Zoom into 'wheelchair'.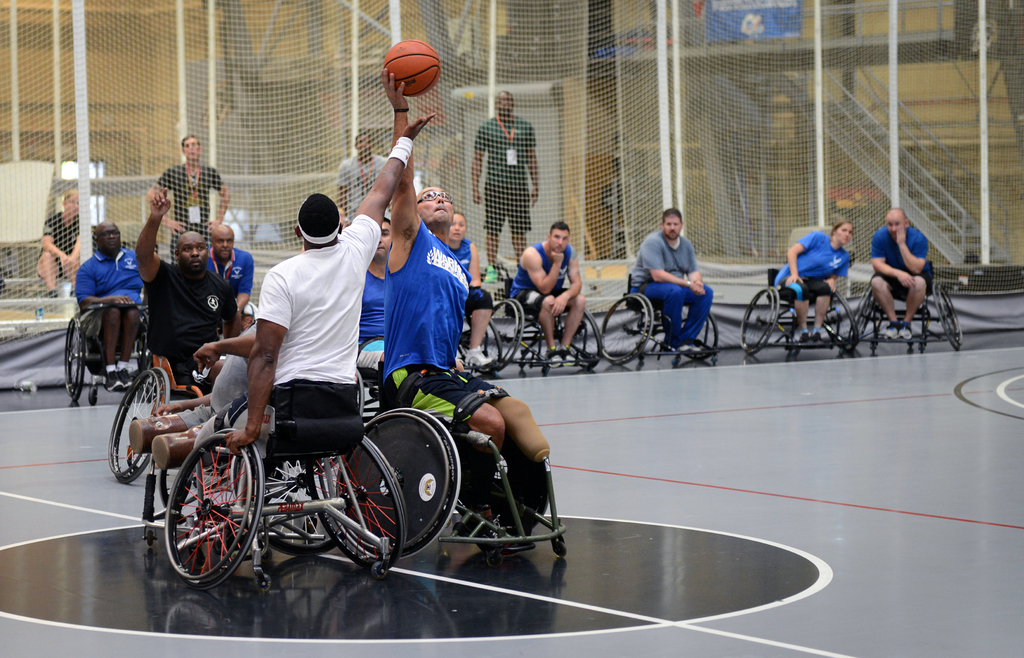
Zoom target: region(61, 298, 156, 402).
